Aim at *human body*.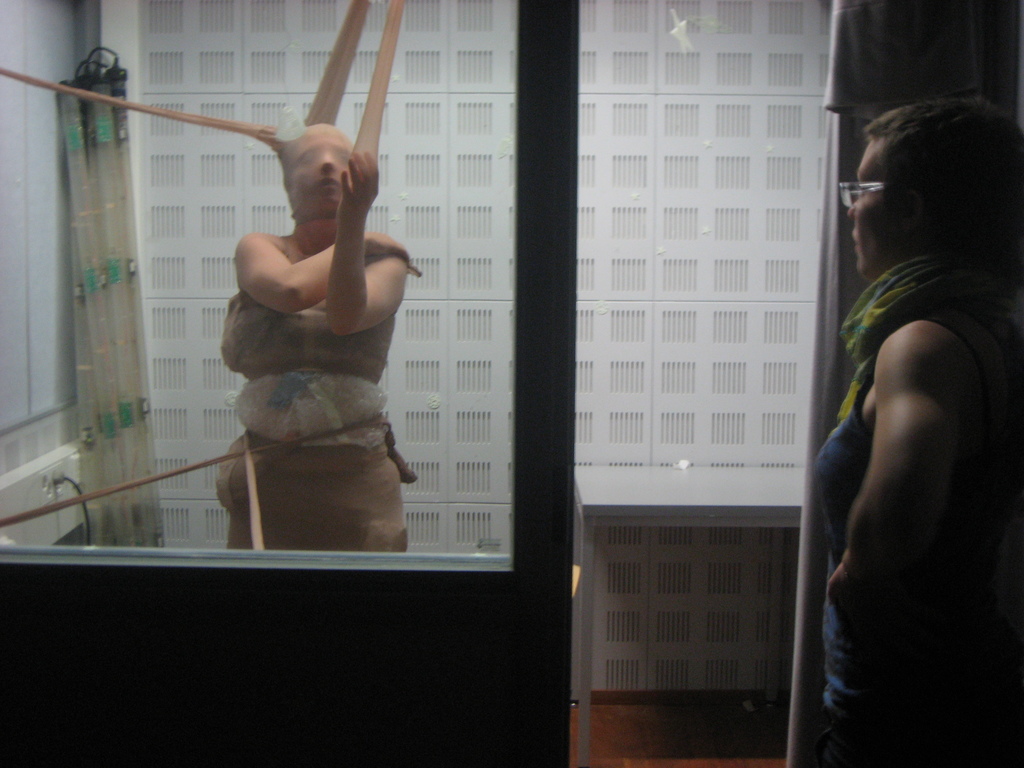
Aimed at bbox=[204, 124, 429, 537].
